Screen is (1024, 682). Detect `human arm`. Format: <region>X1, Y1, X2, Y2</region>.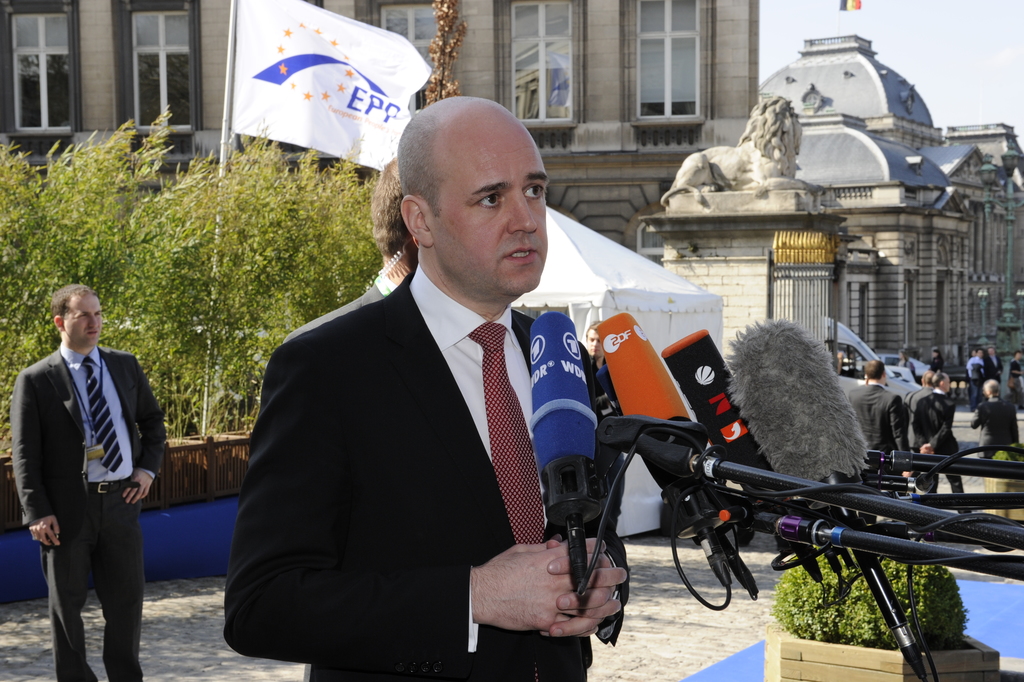
<region>968, 405, 985, 428</region>.
